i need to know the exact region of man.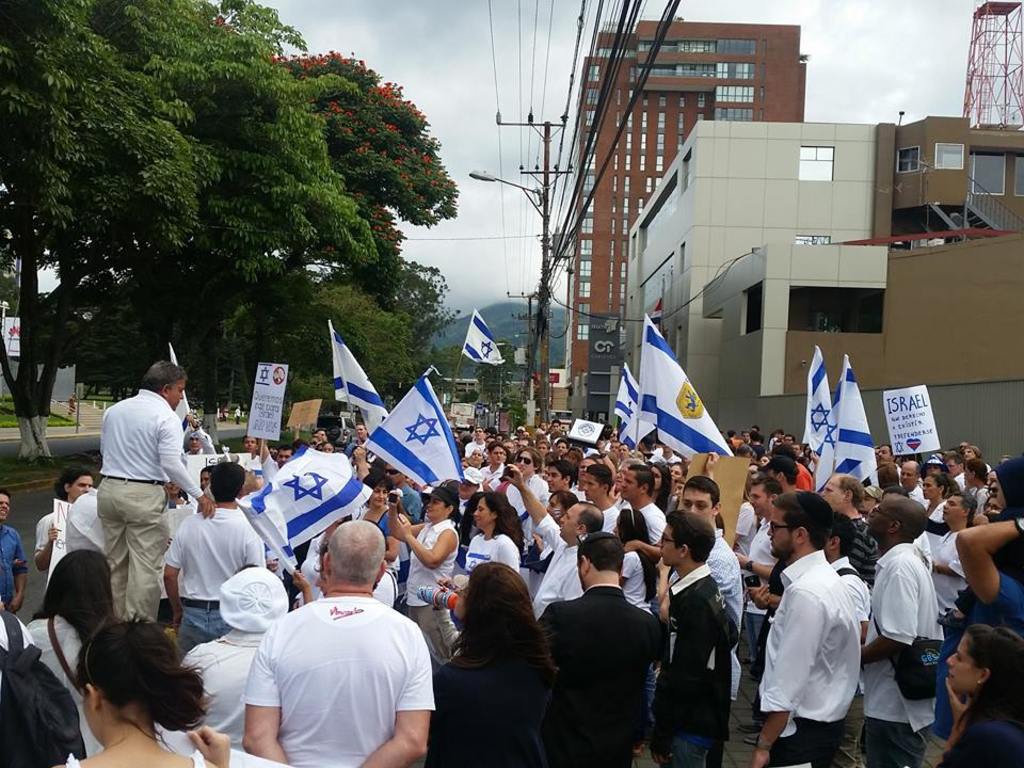
Region: [236,434,261,464].
